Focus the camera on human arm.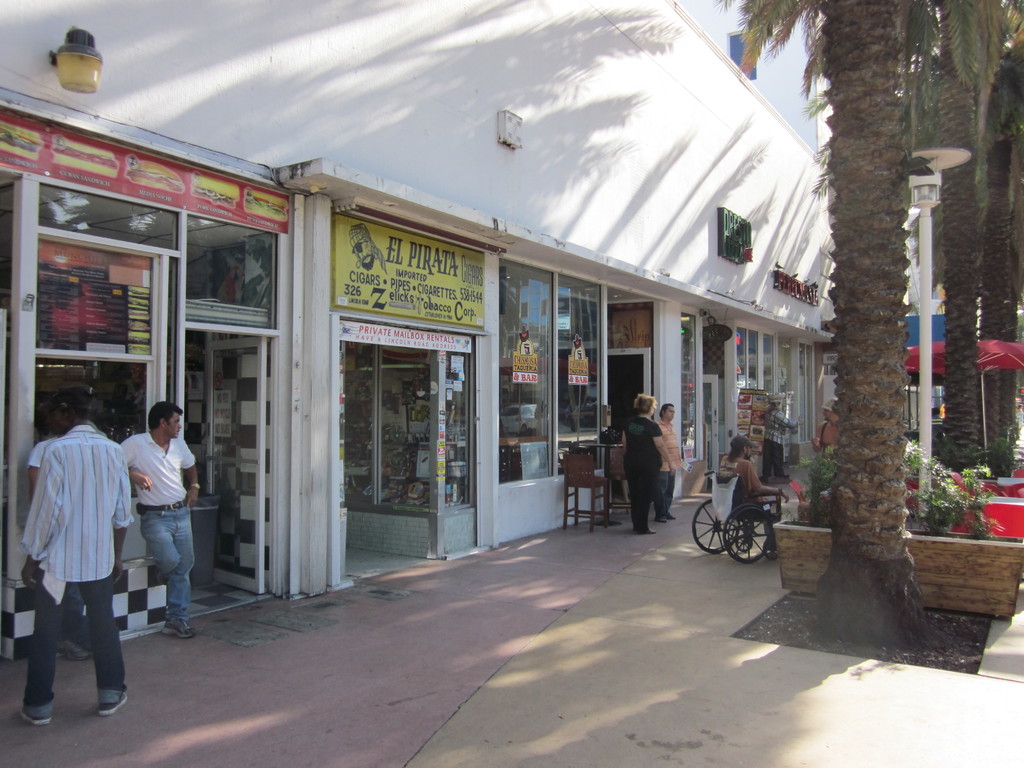
Focus region: 175/447/201/505.
